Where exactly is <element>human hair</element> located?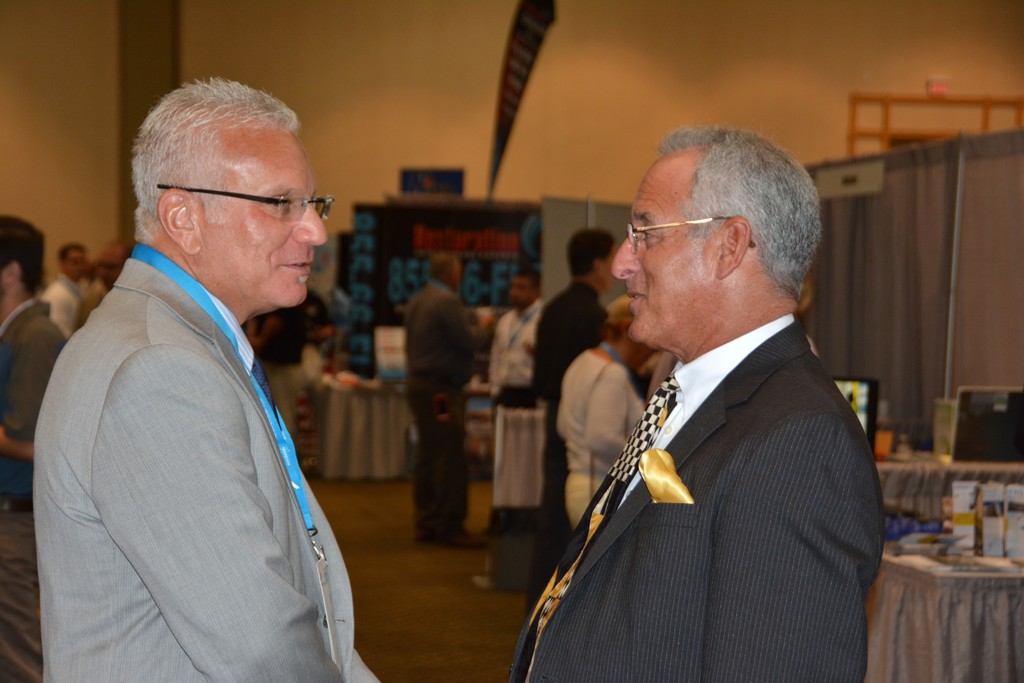
Its bounding box is 604, 295, 634, 340.
